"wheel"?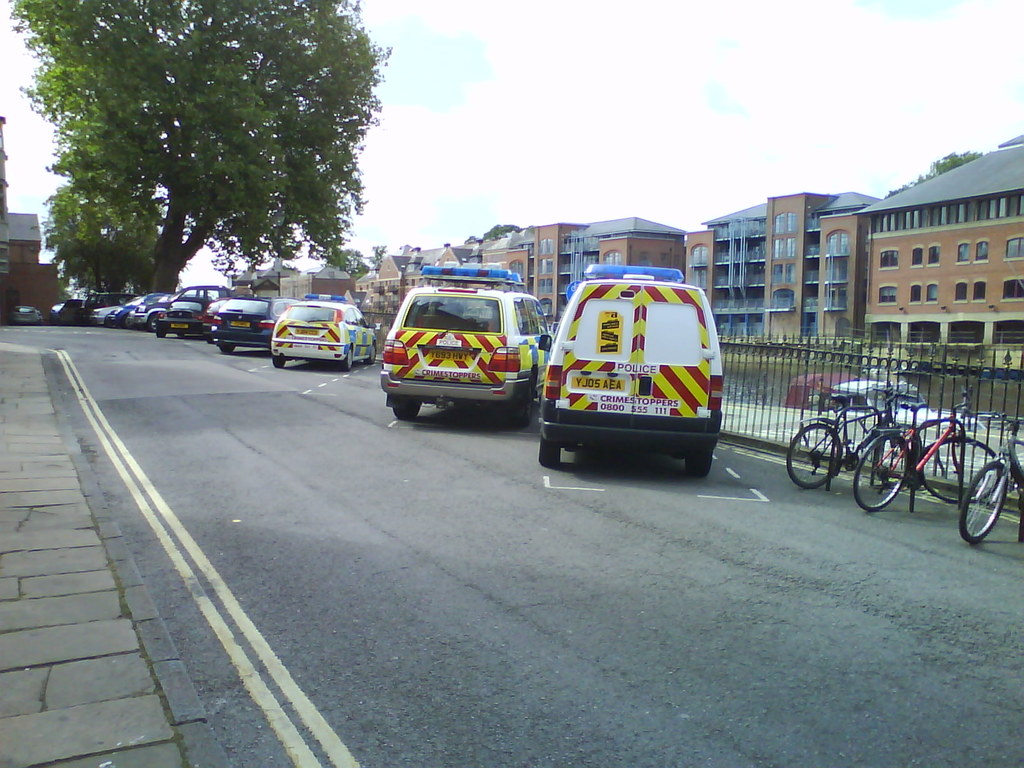
Rect(269, 355, 287, 368)
